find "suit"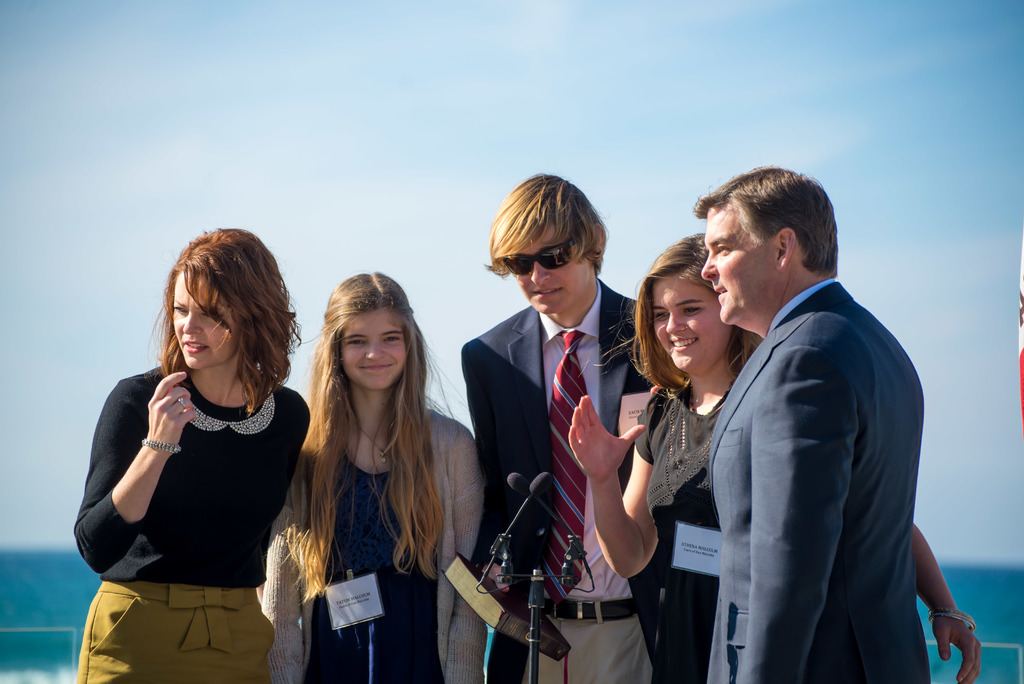
[left=675, top=190, right=948, bottom=683]
